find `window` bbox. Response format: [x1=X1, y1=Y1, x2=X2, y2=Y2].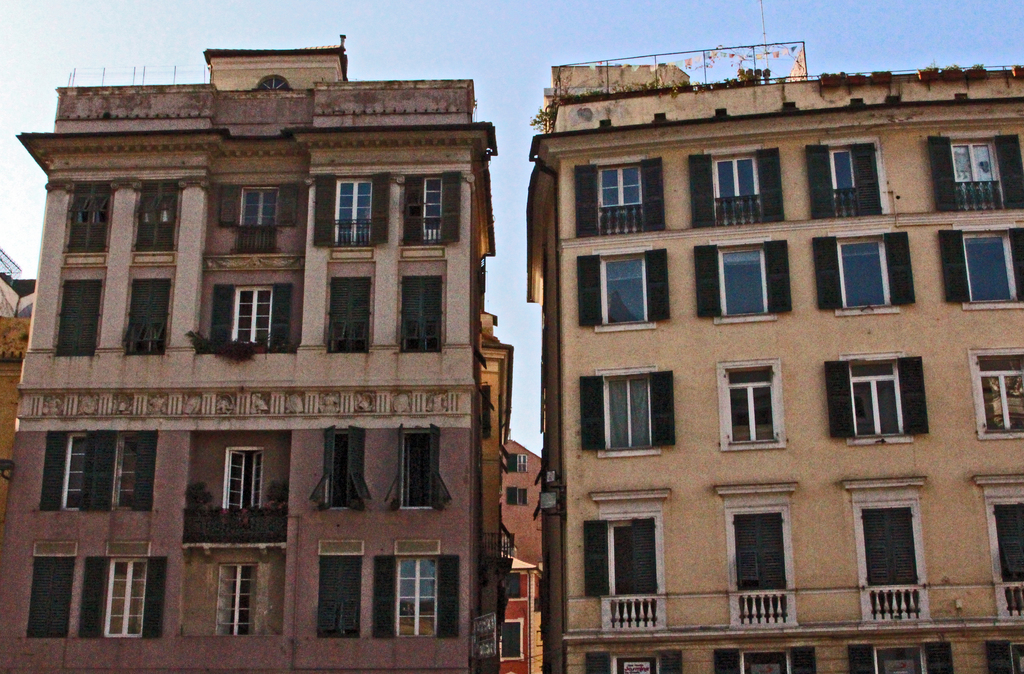
[x1=714, y1=244, x2=774, y2=324].
